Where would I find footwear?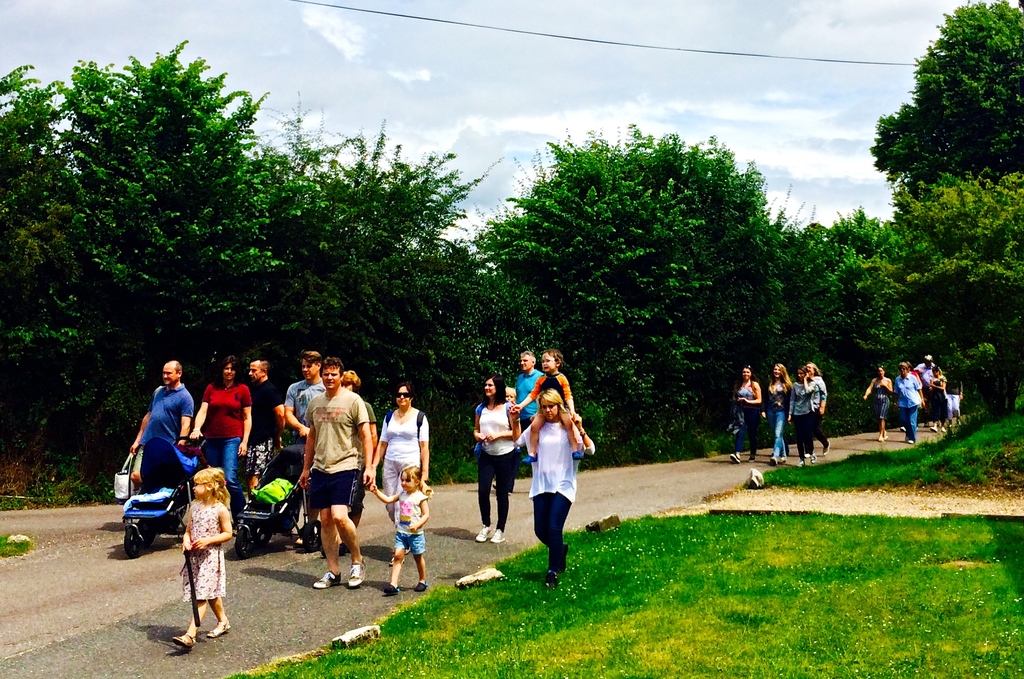
At {"x1": 233, "y1": 521, "x2": 242, "y2": 534}.
